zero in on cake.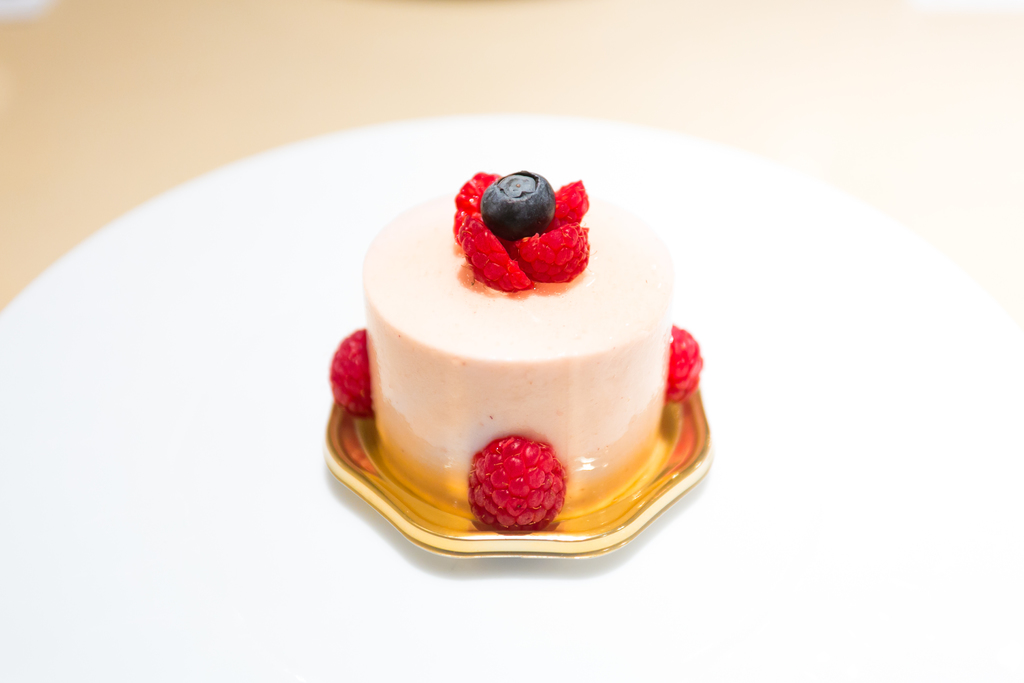
Zeroed in: pyautogui.locateOnScreen(330, 173, 708, 525).
